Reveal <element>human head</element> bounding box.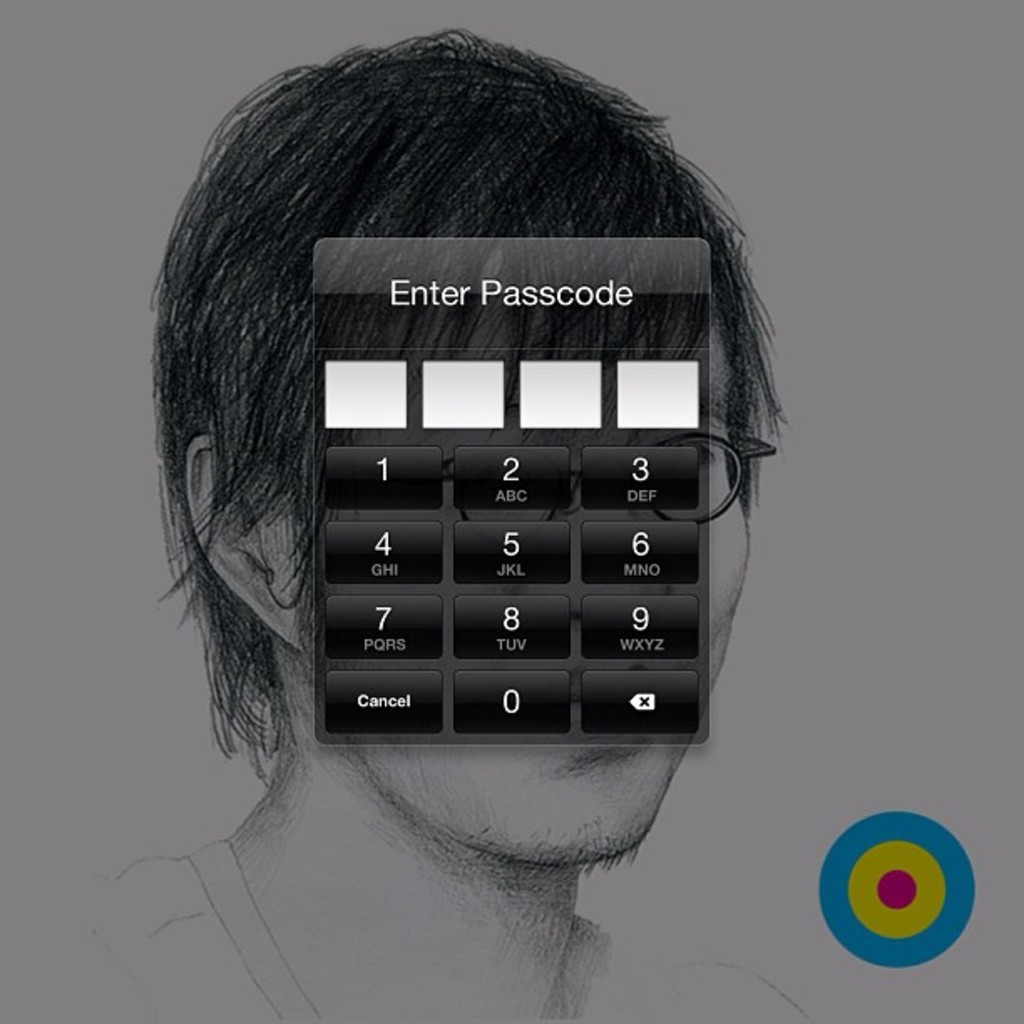
Revealed: {"x1": 204, "y1": 42, "x2": 775, "y2": 730}.
